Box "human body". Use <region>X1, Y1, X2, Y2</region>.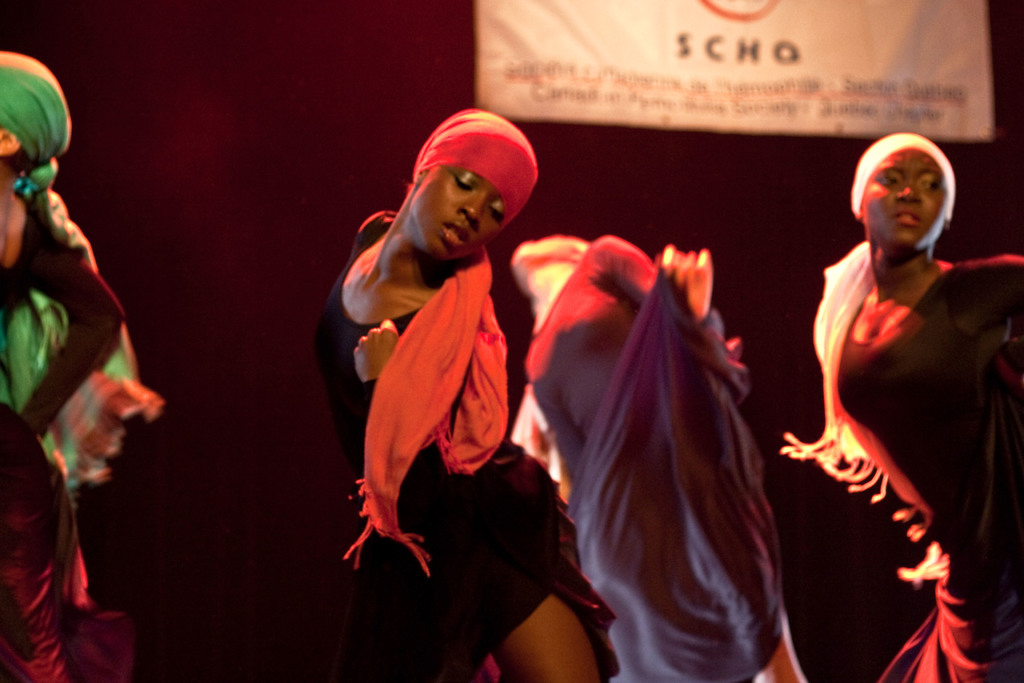
<region>3, 185, 145, 682</region>.
